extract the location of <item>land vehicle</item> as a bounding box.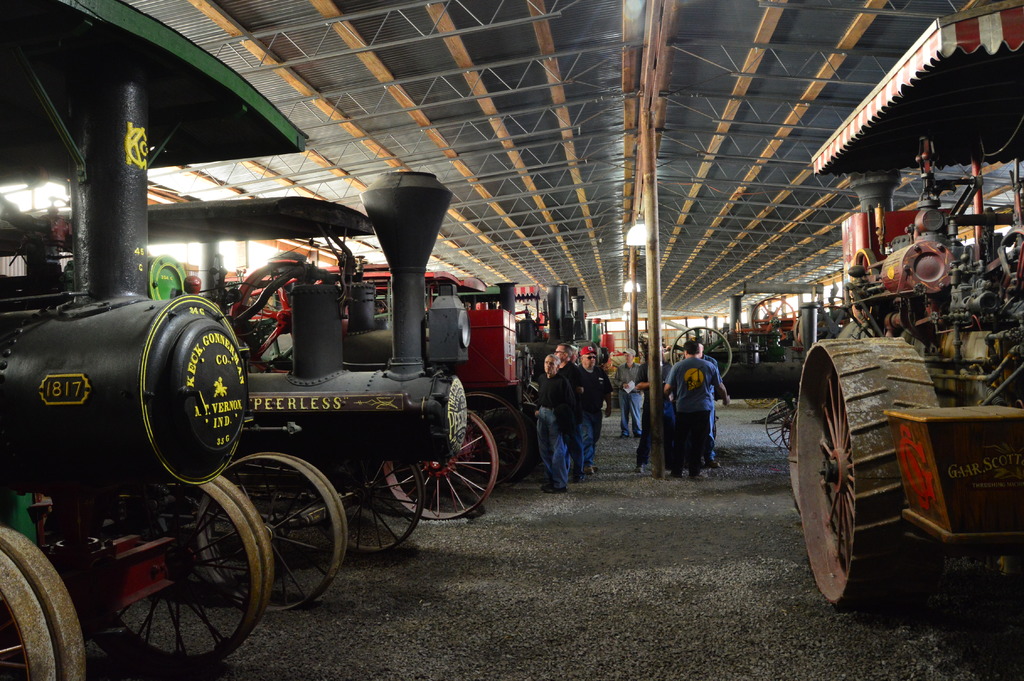
x1=785, y1=0, x2=1023, y2=607.
